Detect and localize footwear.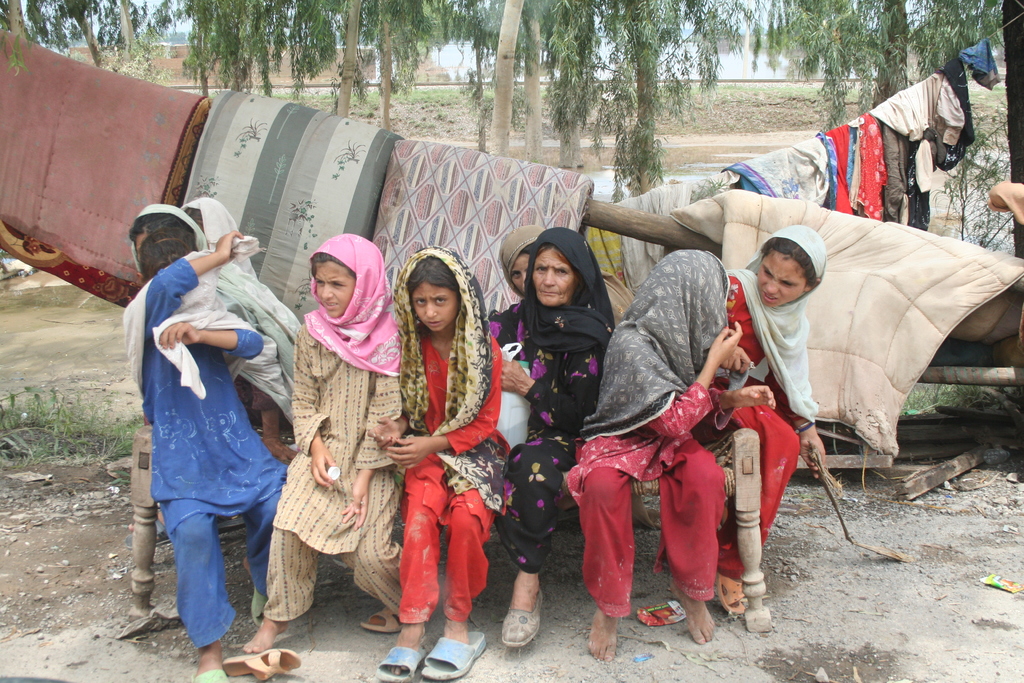
Localized at 419,623,484,682.
